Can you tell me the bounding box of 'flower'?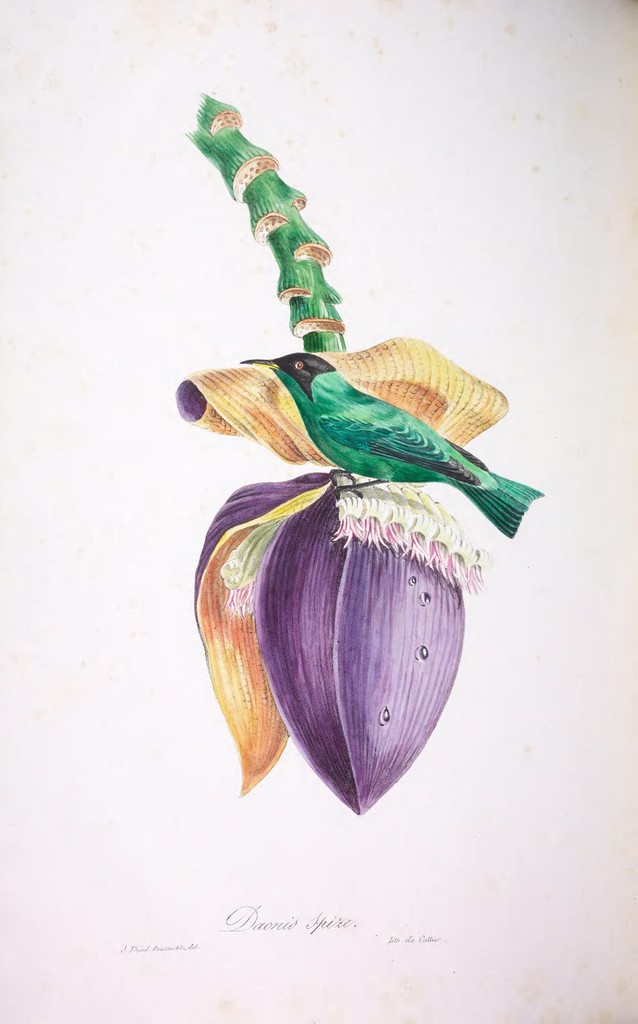
x1=174, y1=387, x2=508, y2=802.
